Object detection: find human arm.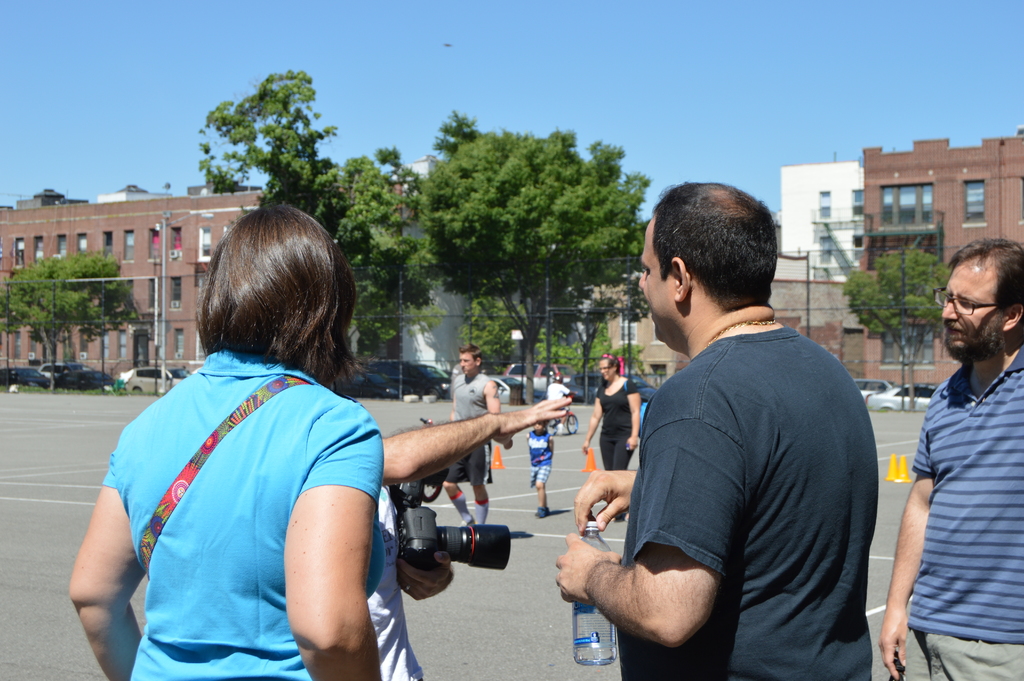
68/425/141/680.
